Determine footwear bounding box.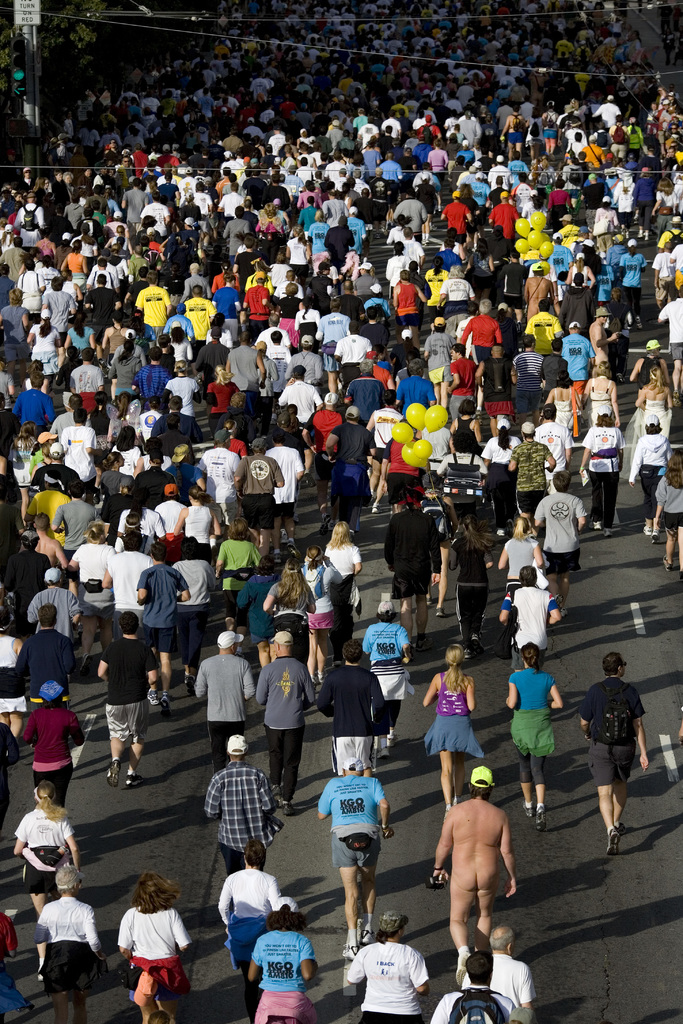
Determined: <box>435,603,444,617</box>.
